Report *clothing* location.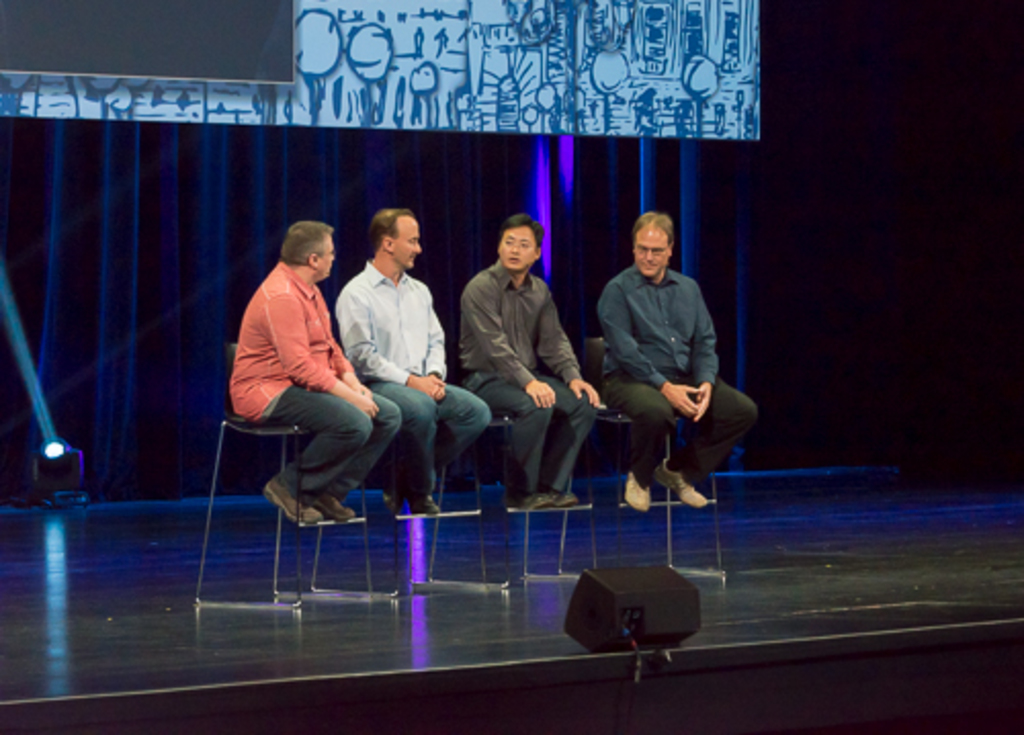
Report: locate(453, 262, 592, 485).
